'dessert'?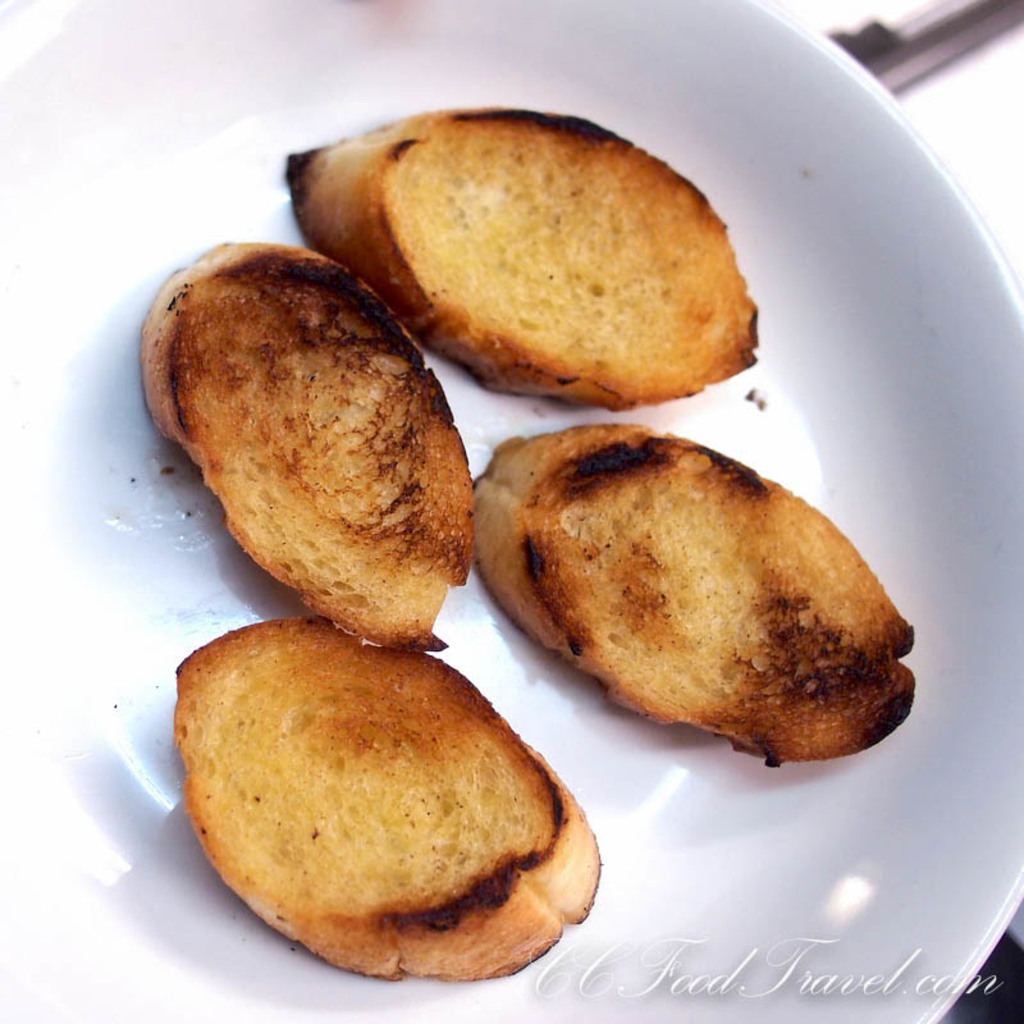
[140, 239, 479, 645]
